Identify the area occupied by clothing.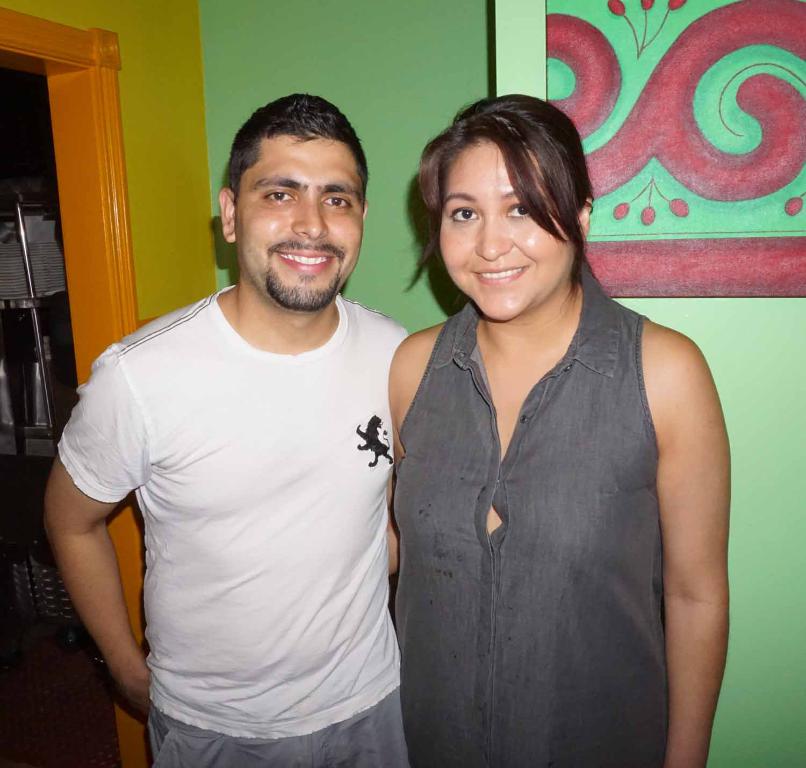
Area: Rect(391, 303, 666, 764).
